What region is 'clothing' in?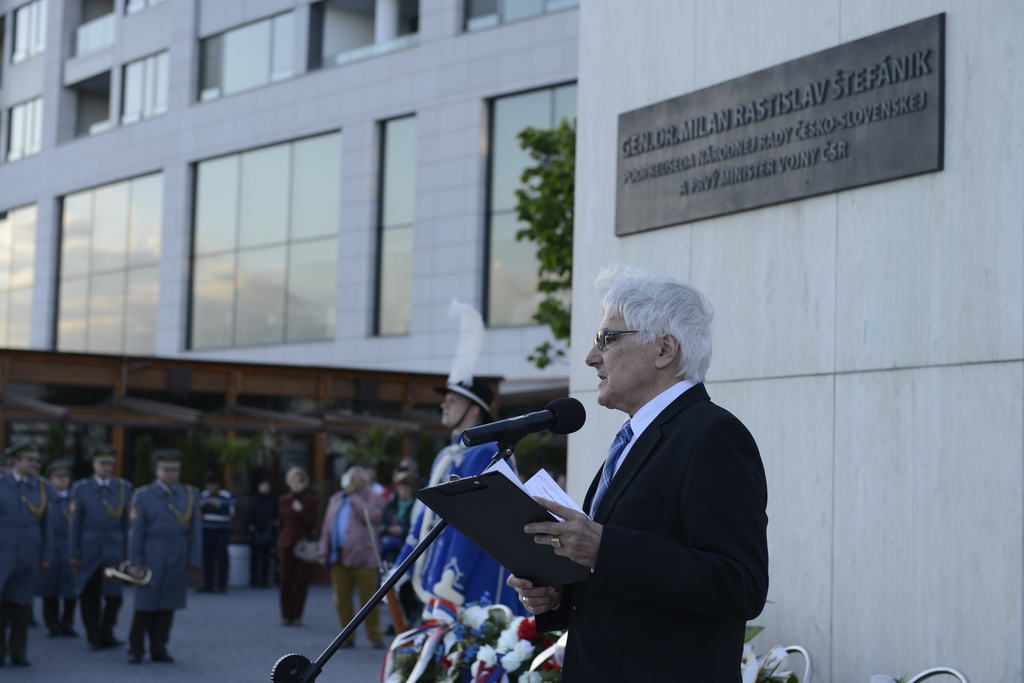
120:477:206:662.
